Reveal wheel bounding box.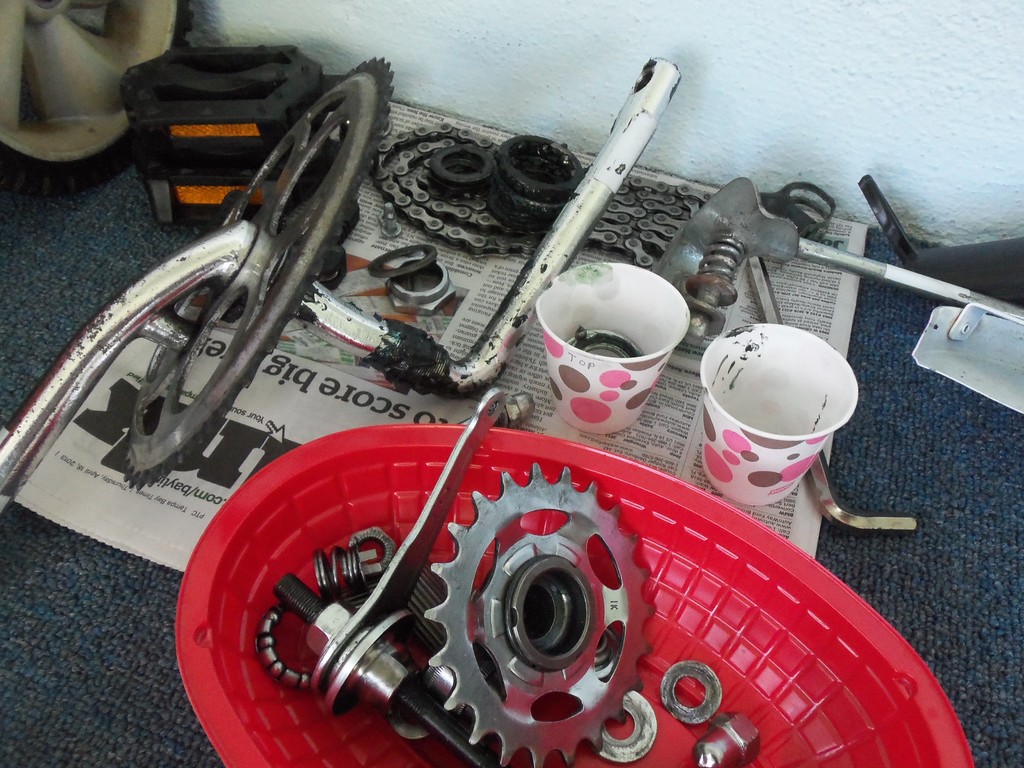
Revealed: bbox=[424, 461, 656, 767].
